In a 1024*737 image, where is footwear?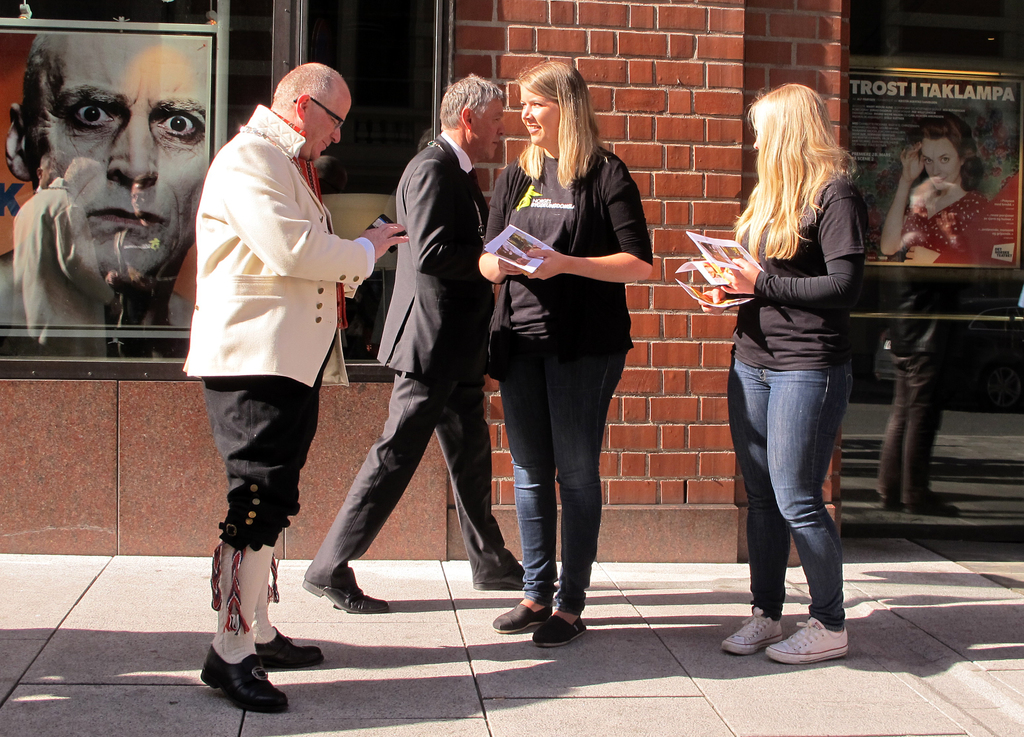
locate(734, 604, 854, 670).
